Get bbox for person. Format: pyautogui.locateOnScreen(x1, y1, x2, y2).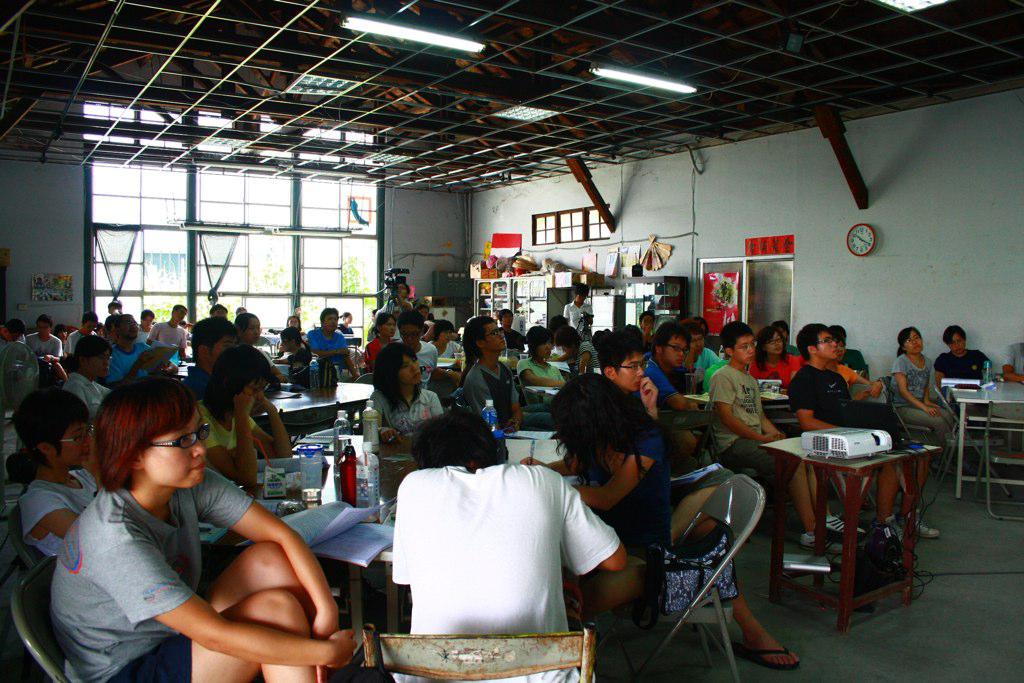
pyautogui.locateOnScreen(786, 319, 921, 557).
